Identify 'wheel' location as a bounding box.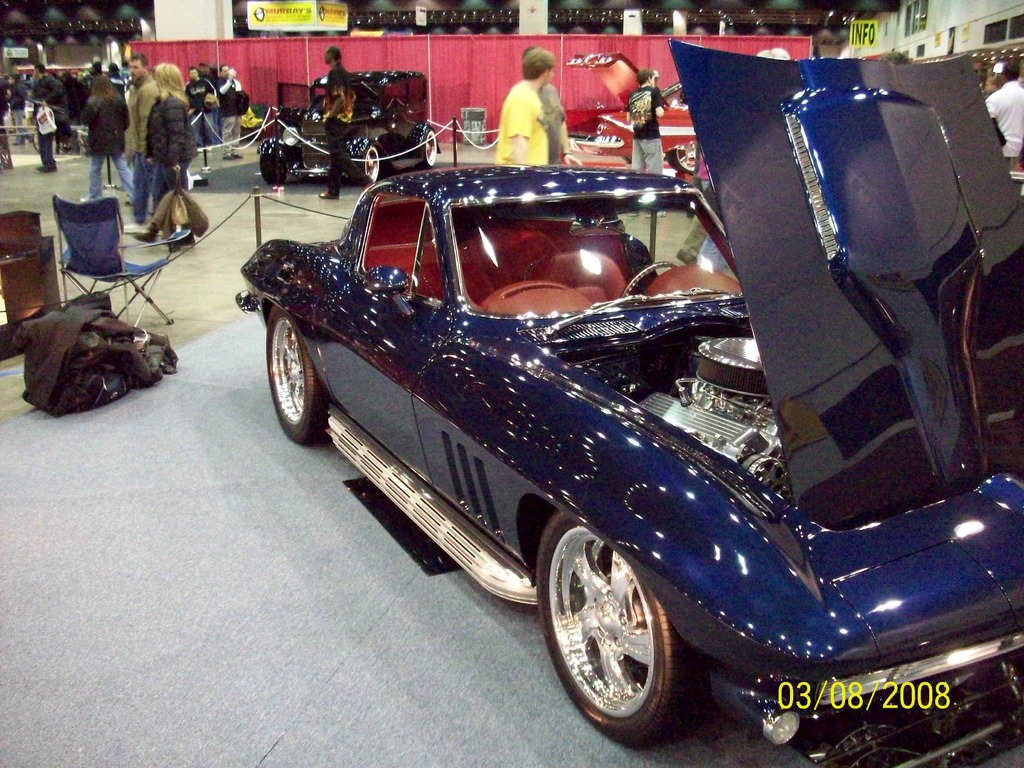
x1=668, y1=145, x2=694, y2=173.
